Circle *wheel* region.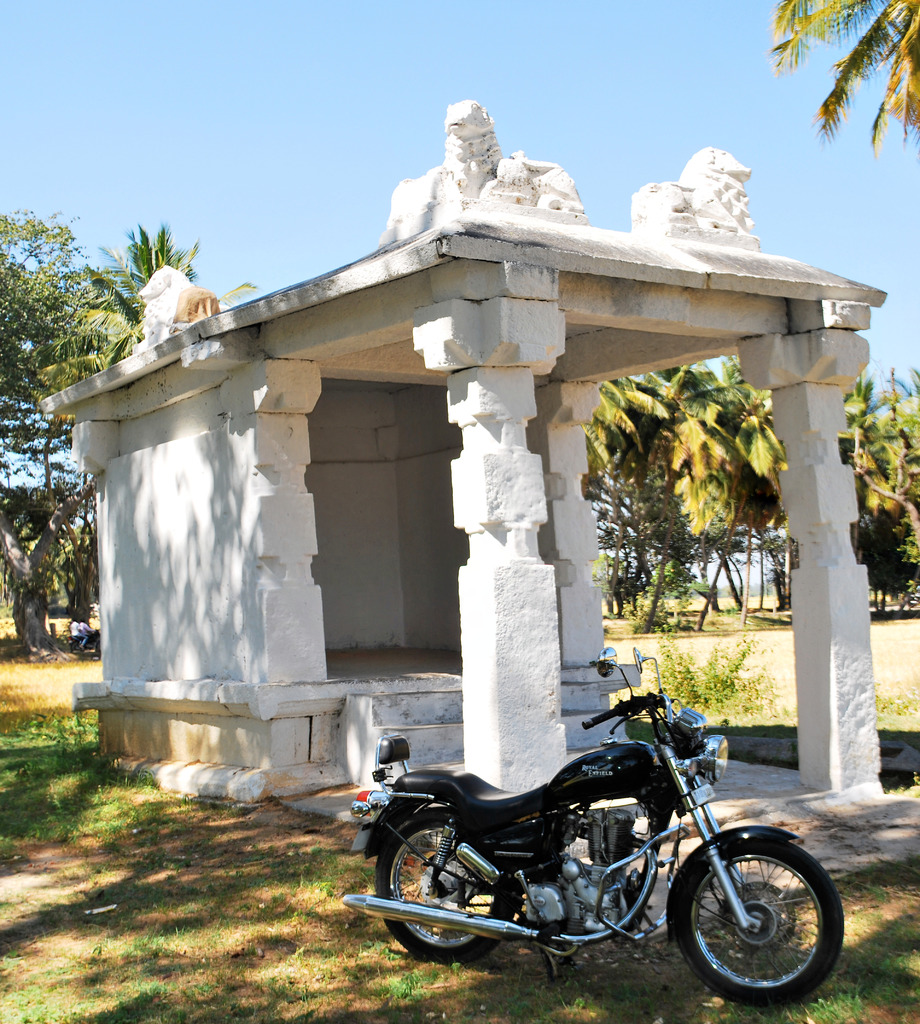
Region: select_region(375, 814, 508, 964).
